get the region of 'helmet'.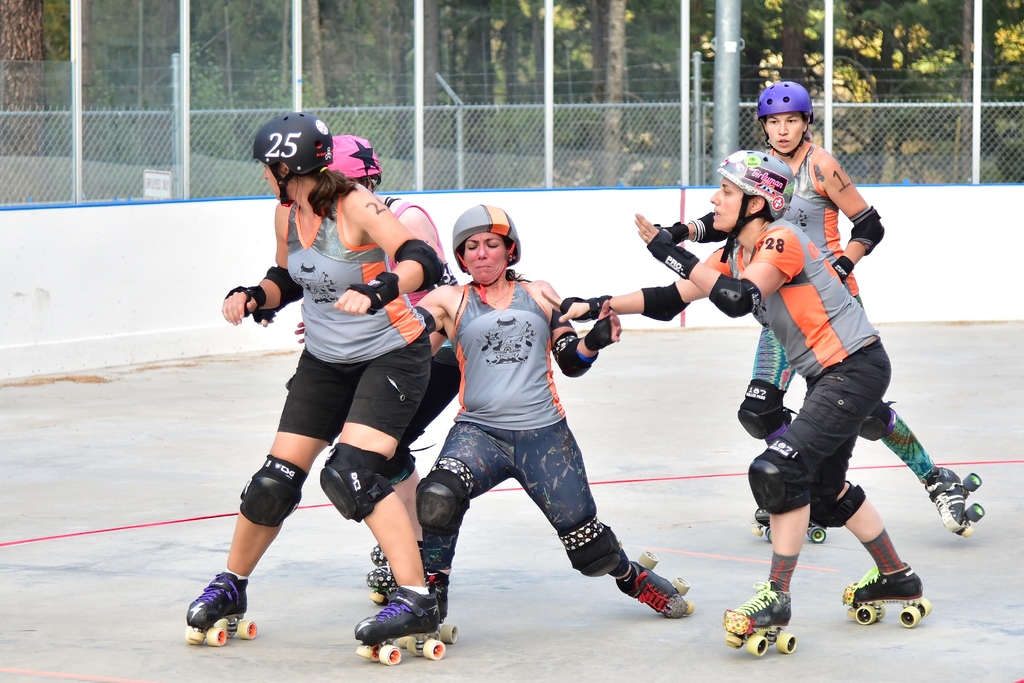
locate(712, 148, 794, 264).
